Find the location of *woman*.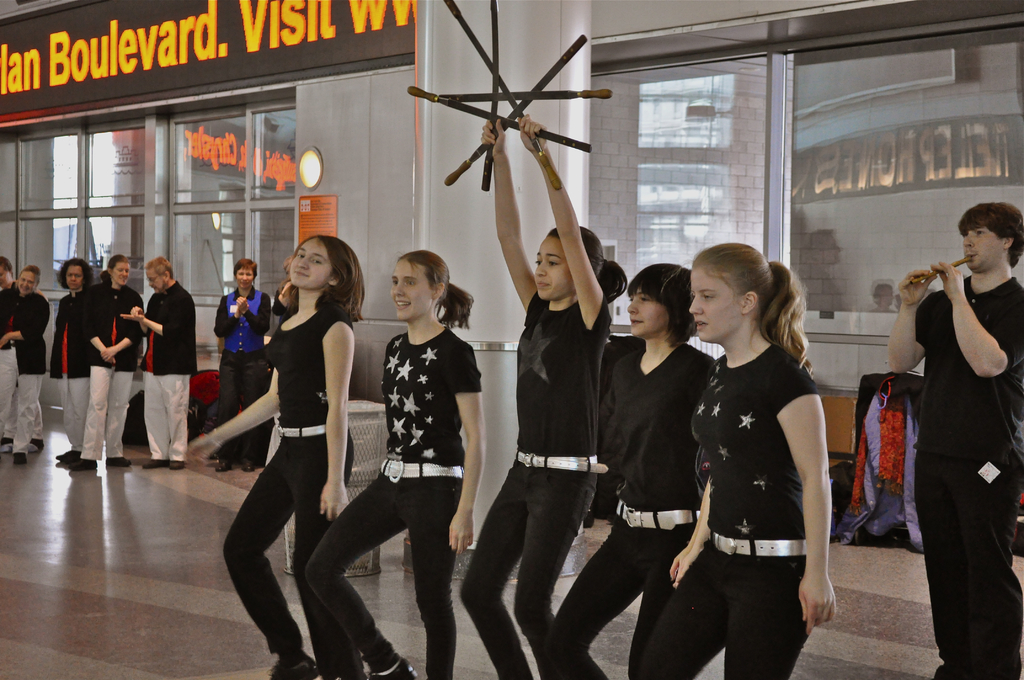
Location: pyautogui.locateOnScreen(543, 252, 707, 679).
